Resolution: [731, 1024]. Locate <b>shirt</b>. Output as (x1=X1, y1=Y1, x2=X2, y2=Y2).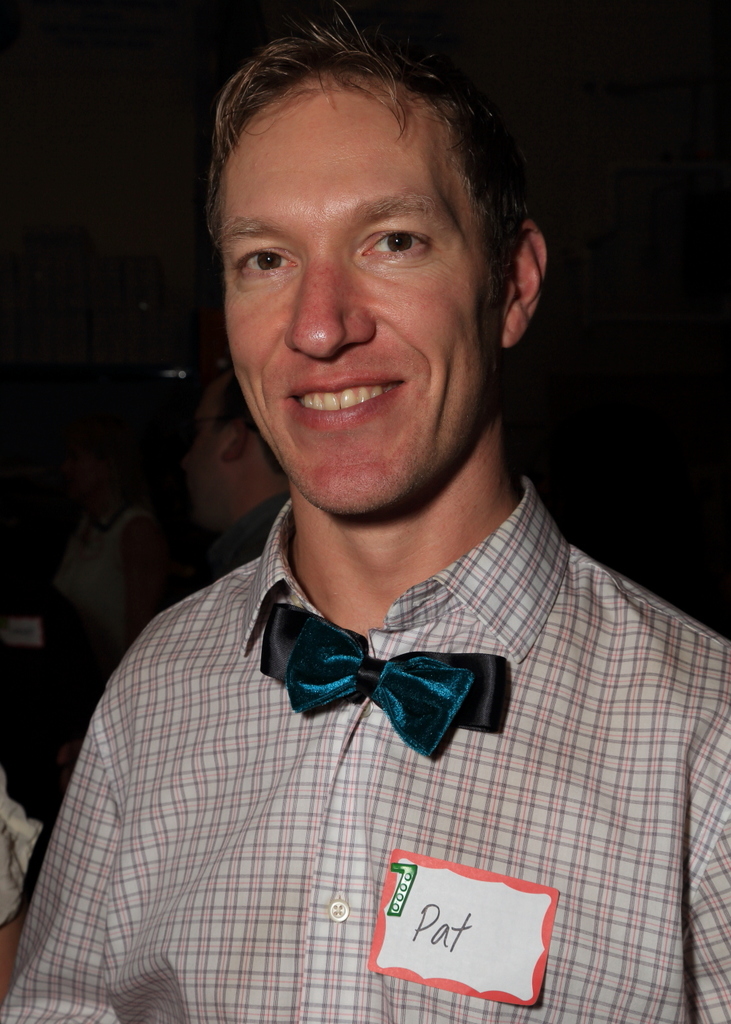
(x1=31, y1=307, x2=689, y2=1011).
